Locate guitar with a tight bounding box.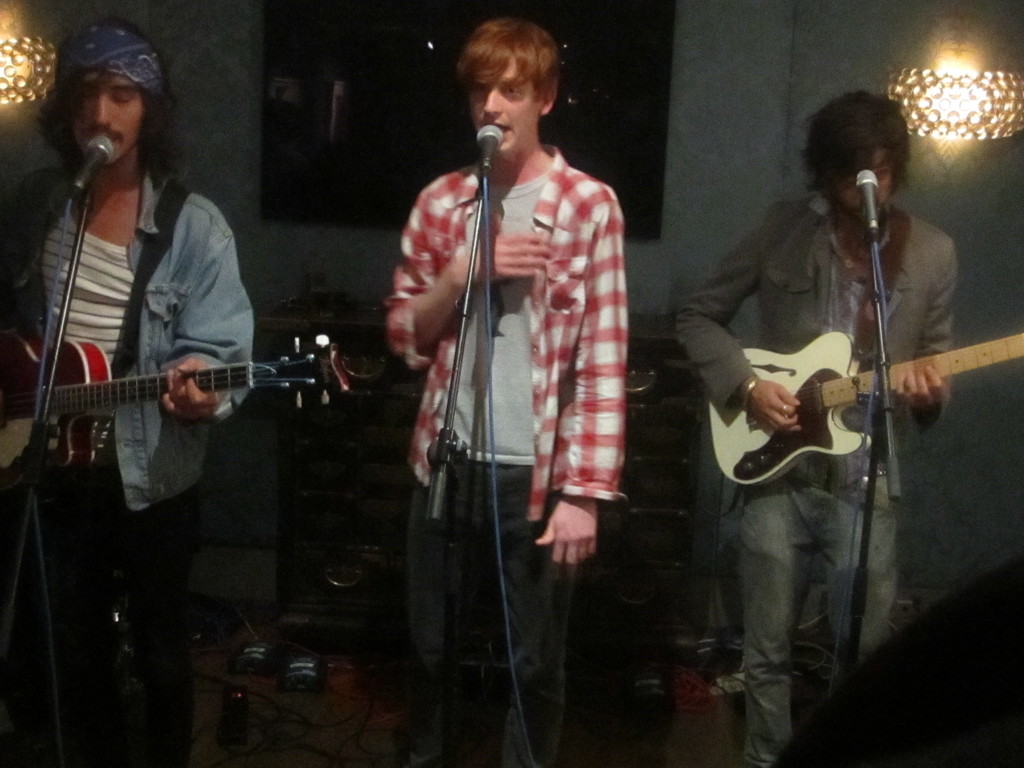
locate(0, 335, 353, 470).
